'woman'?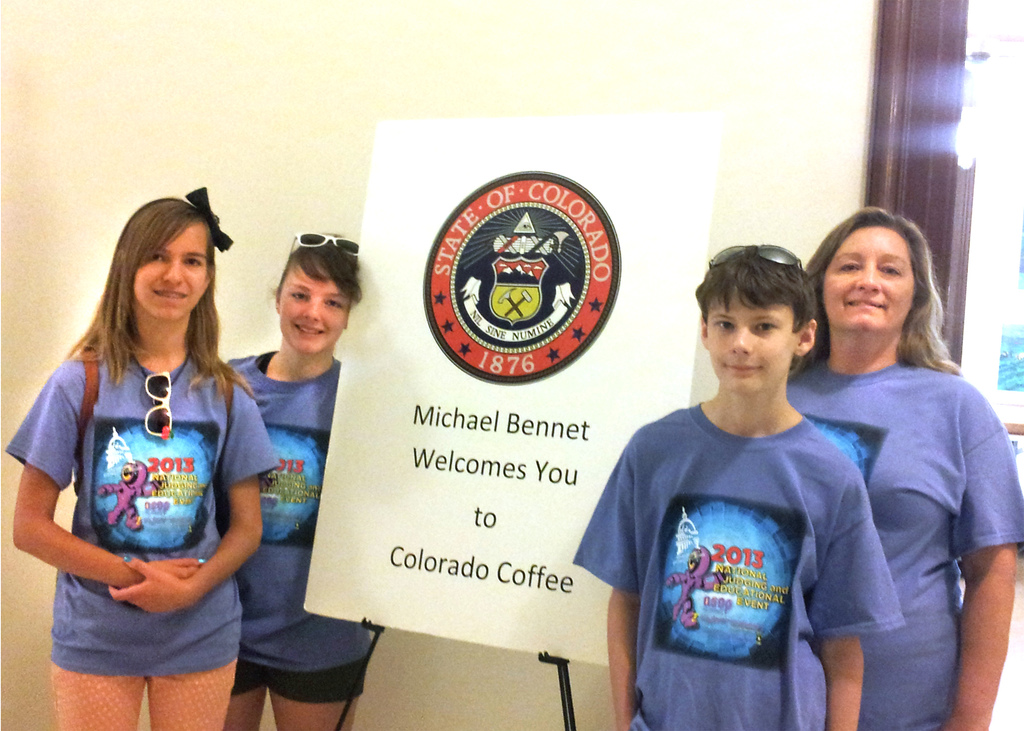
bbox=[220, 231, 384, 730]
